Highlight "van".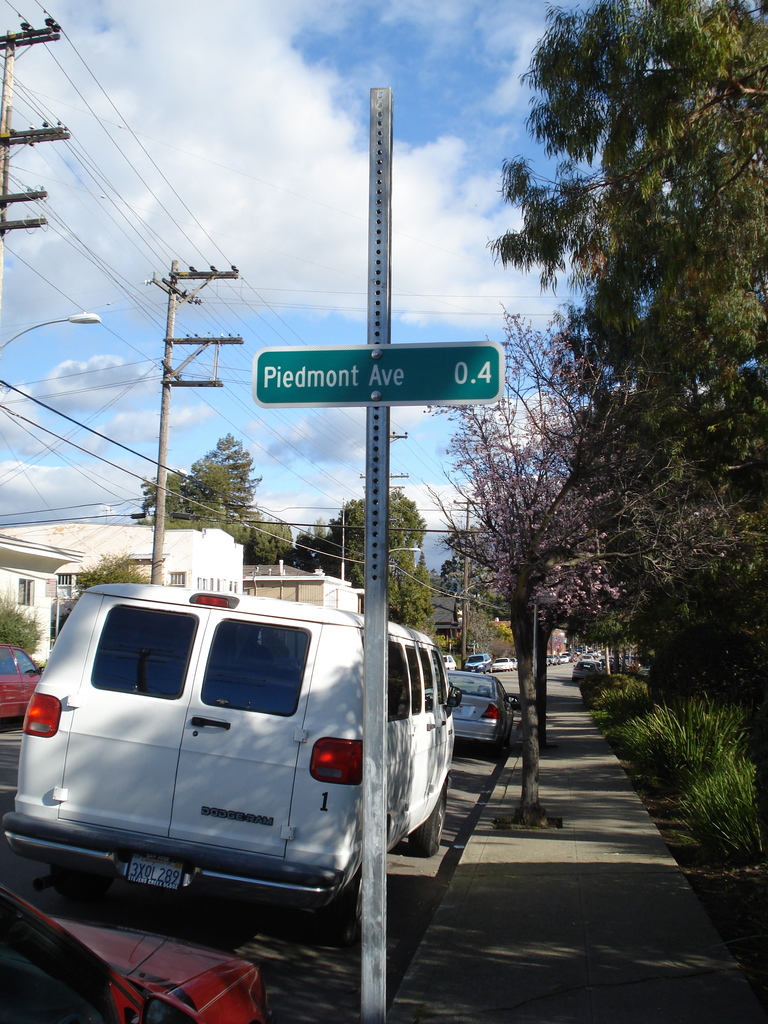
Highlighted region: 0:580:465:945.
